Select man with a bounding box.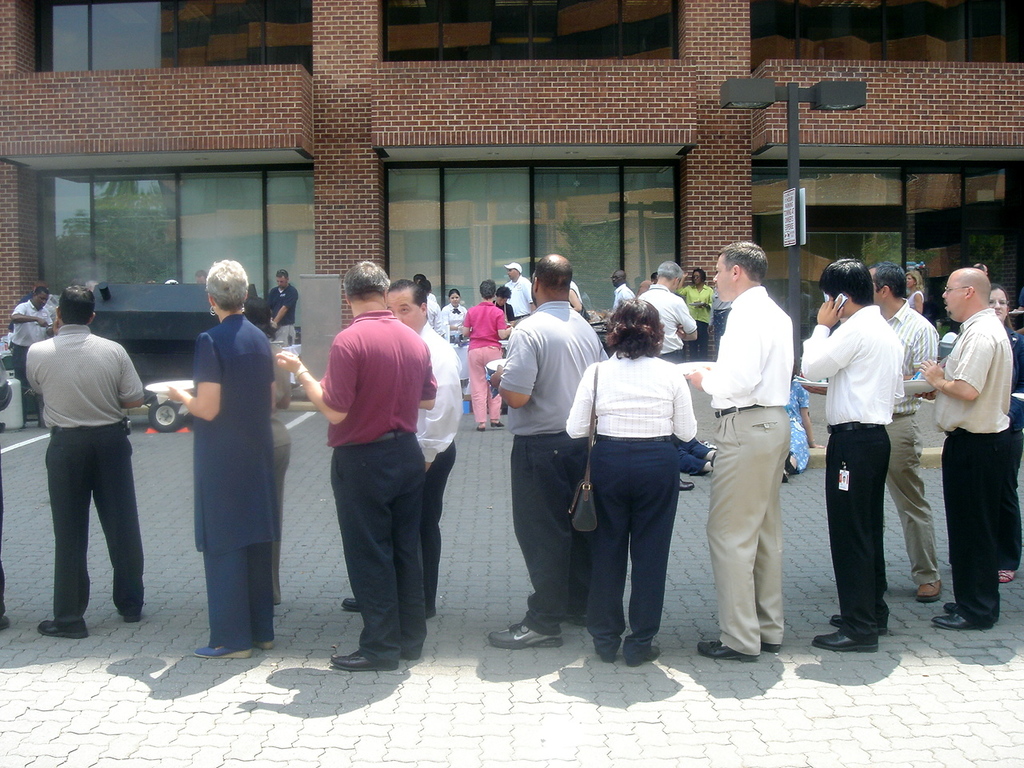
pyautogui.locateOnScreen(269, 270, 298, 409).
